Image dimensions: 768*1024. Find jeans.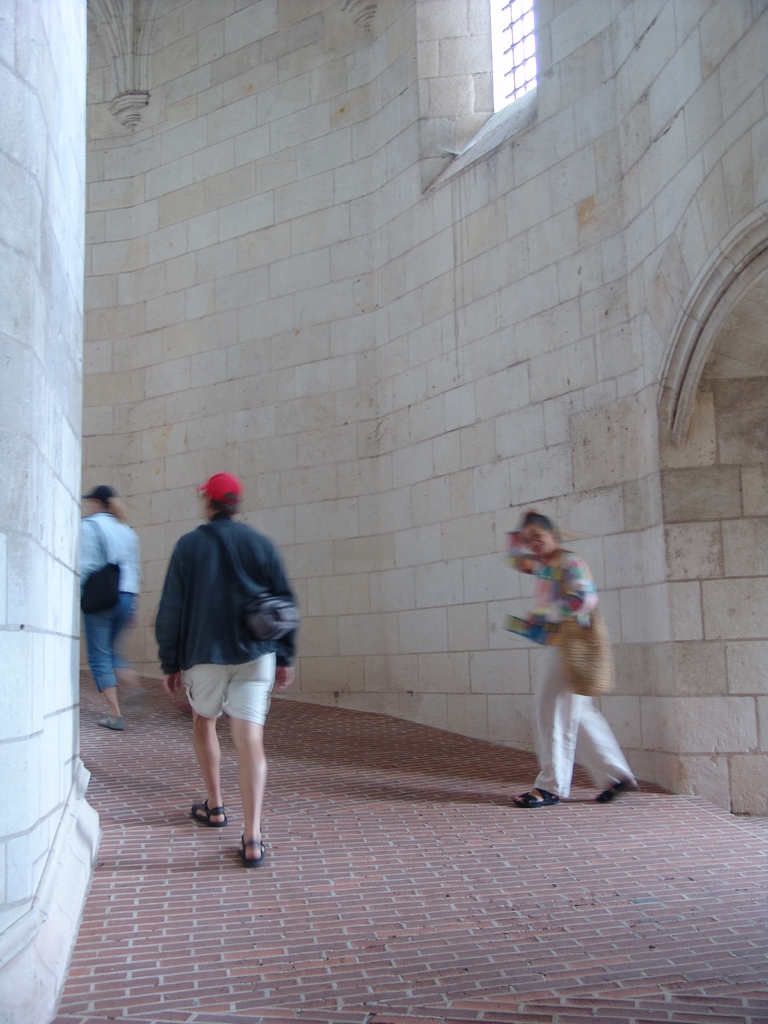
[83,593,135,691].
